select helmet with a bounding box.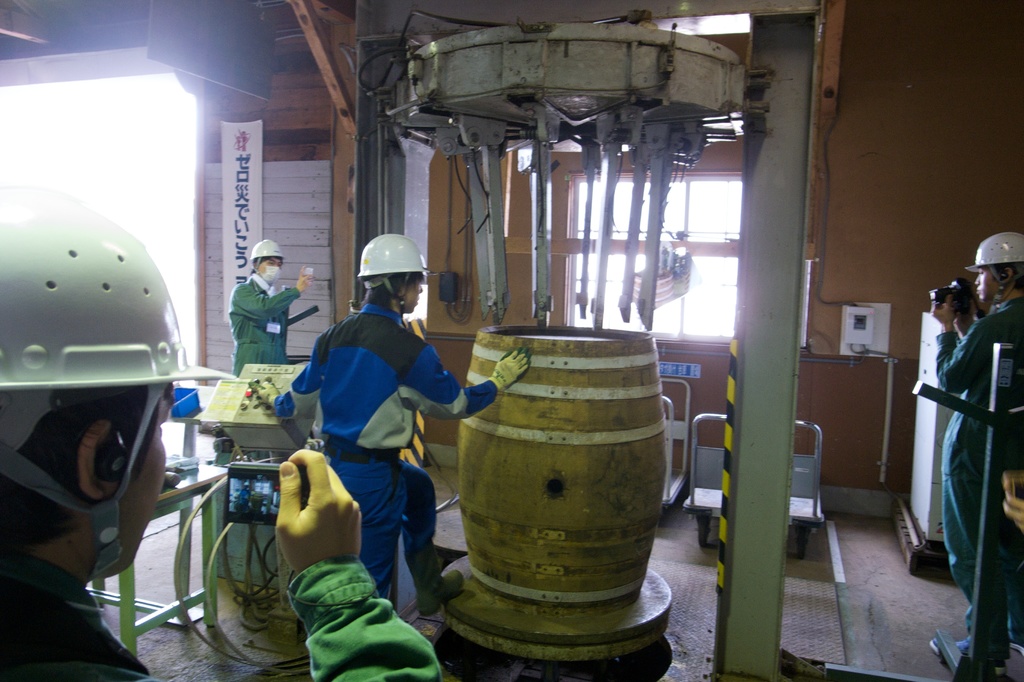
(left=246, top=238, right=285, bottom=264).
